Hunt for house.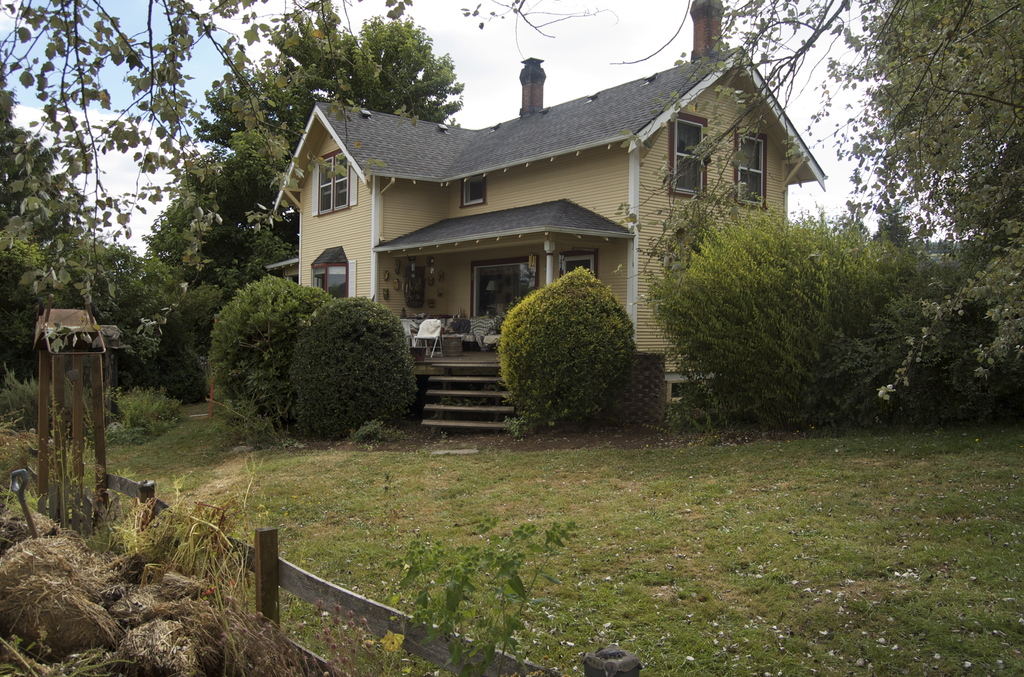
Hunted down at 266, 0, 828, 438.
